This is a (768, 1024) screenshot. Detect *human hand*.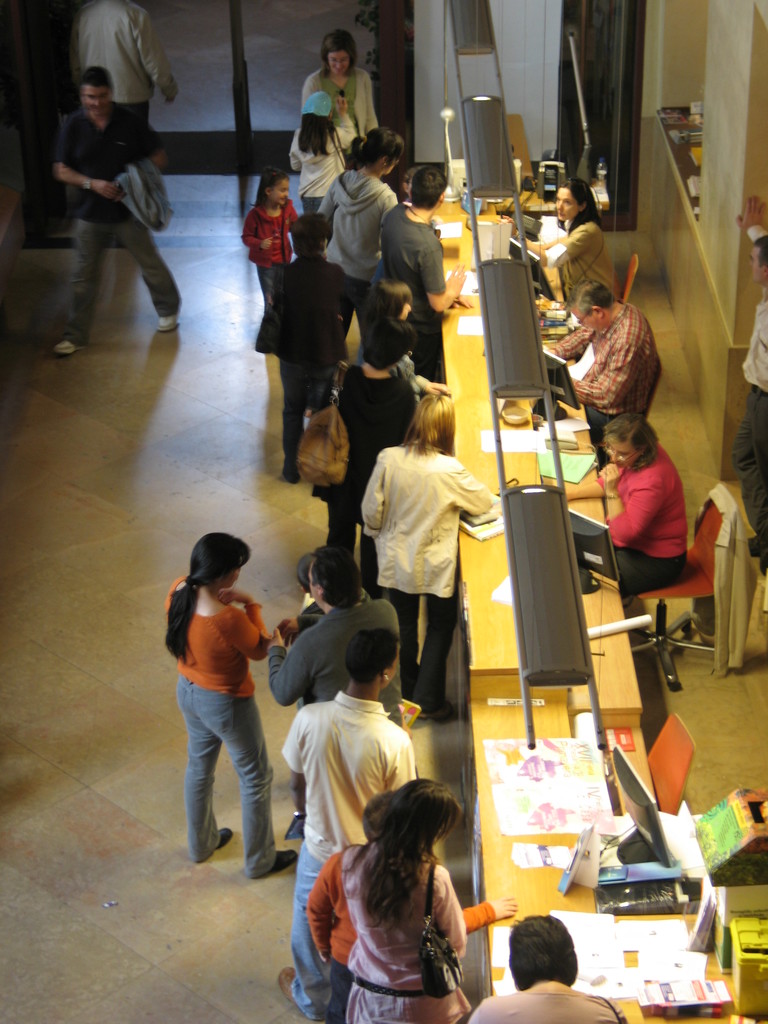
bbox(495, 213, 516, 237).
